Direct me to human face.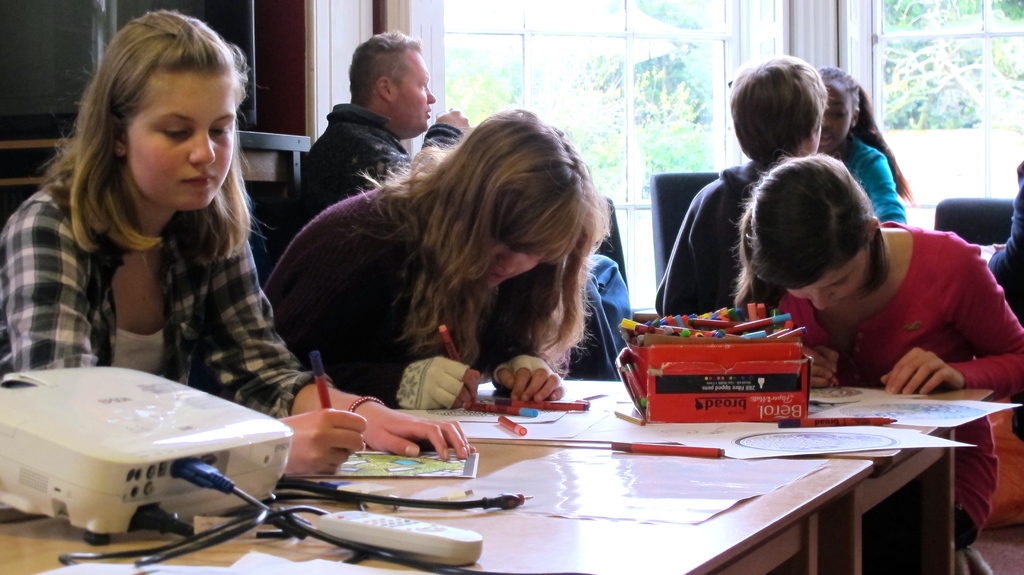
Direction: <region>133, 79, 232, 210</region>.
